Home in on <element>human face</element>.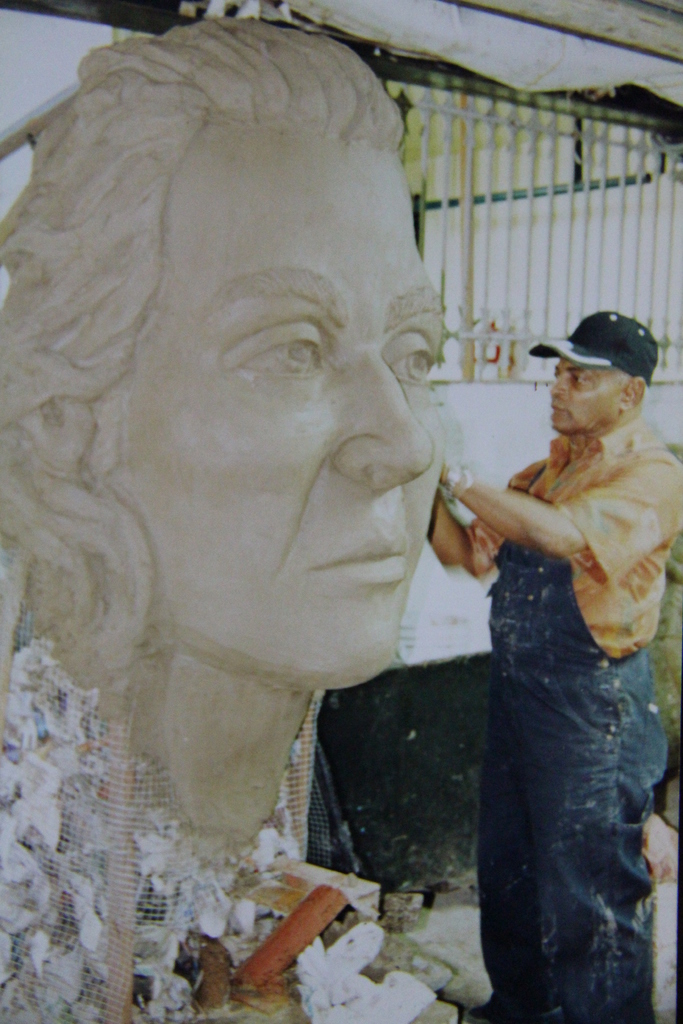
Homed in at (x1=552, y1=358, x2=619, y2=424).
